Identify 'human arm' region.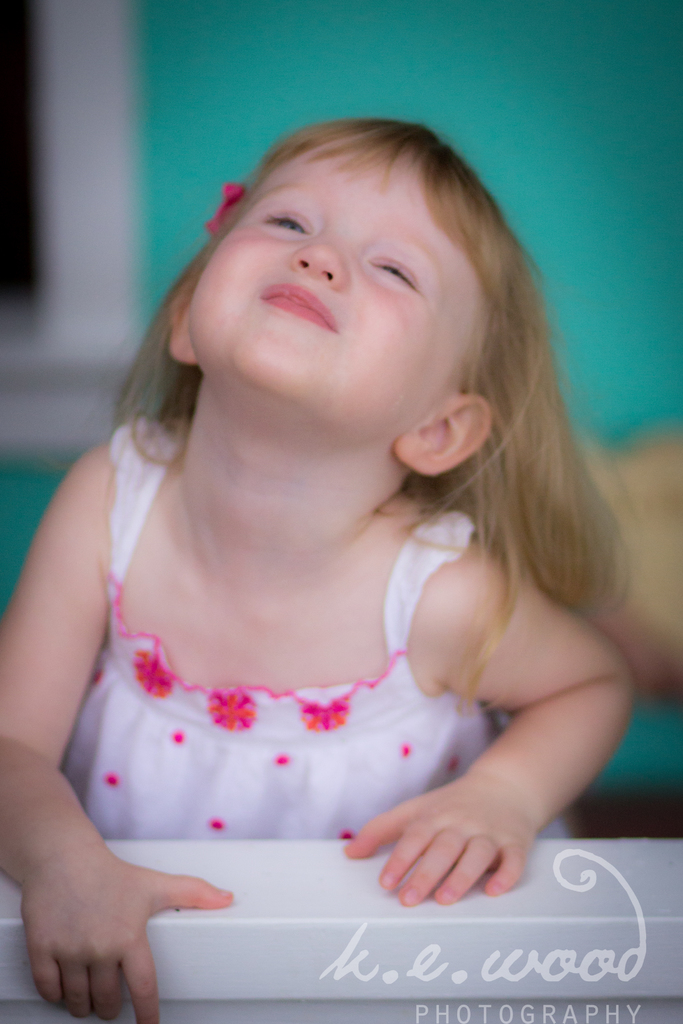
Region: 0/445/239/1023.
